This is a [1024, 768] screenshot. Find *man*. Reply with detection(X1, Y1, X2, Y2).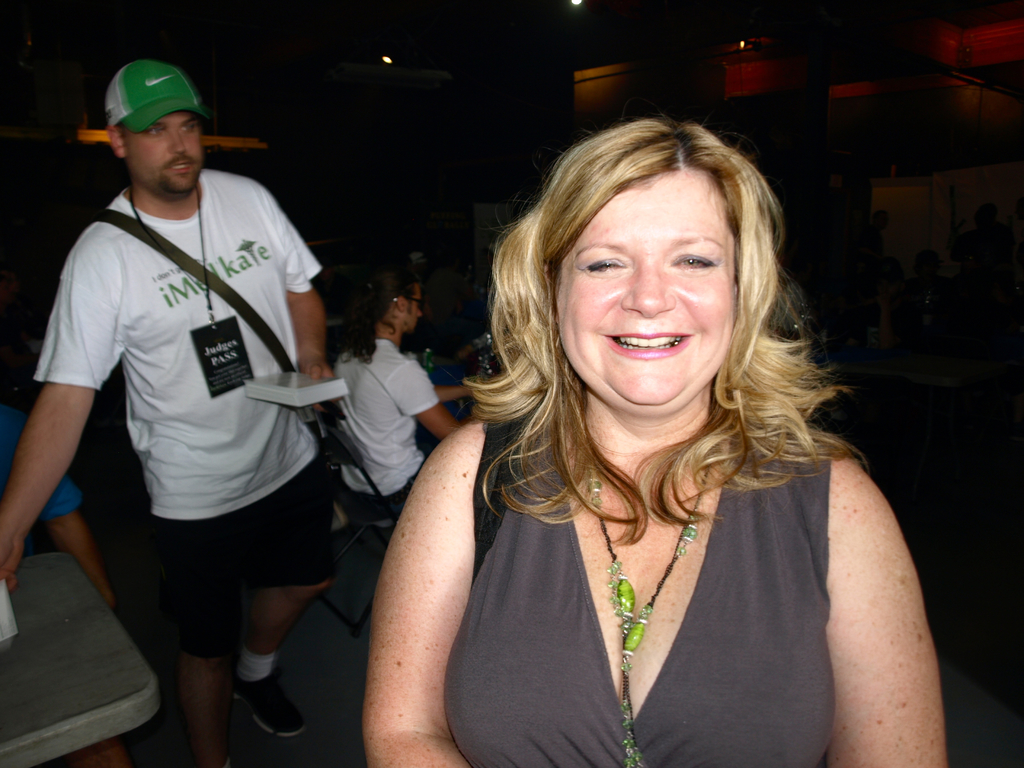
detection(29, 39, 354, 756).
